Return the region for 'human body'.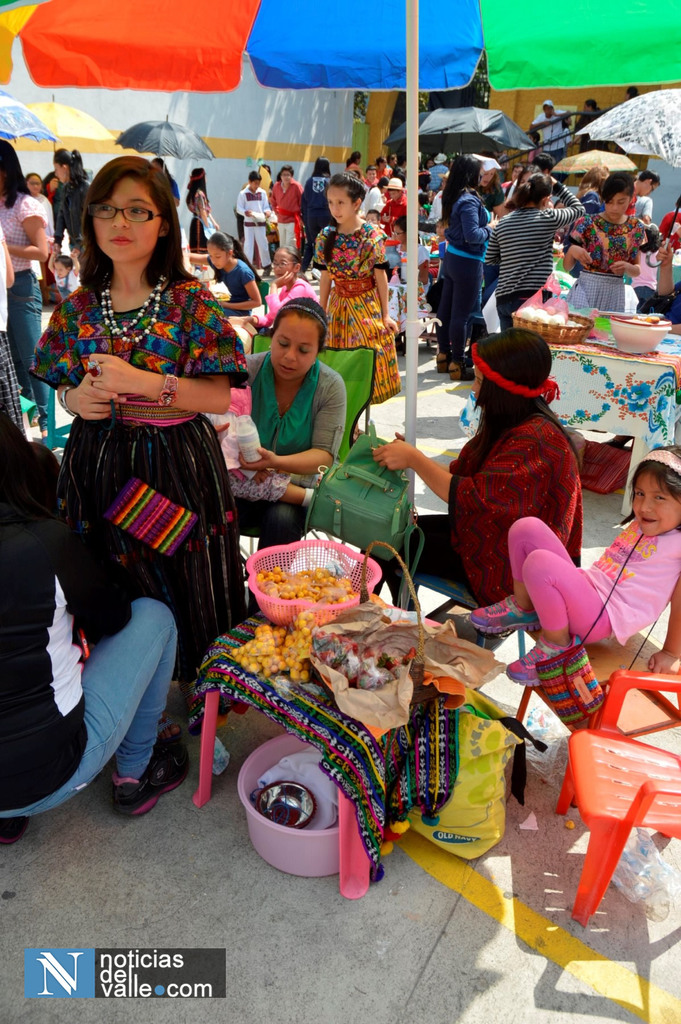
[left=566, top=170, right=641, bottom=307].
